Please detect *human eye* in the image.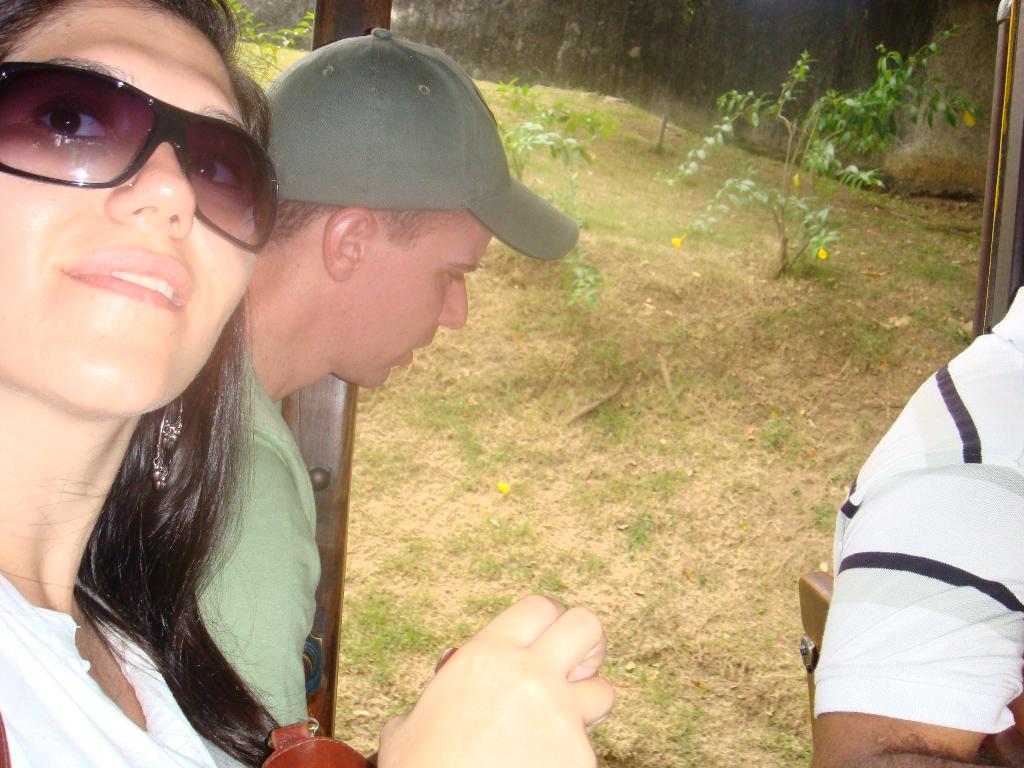
left=33, top=90, right=115, bottom=150.
